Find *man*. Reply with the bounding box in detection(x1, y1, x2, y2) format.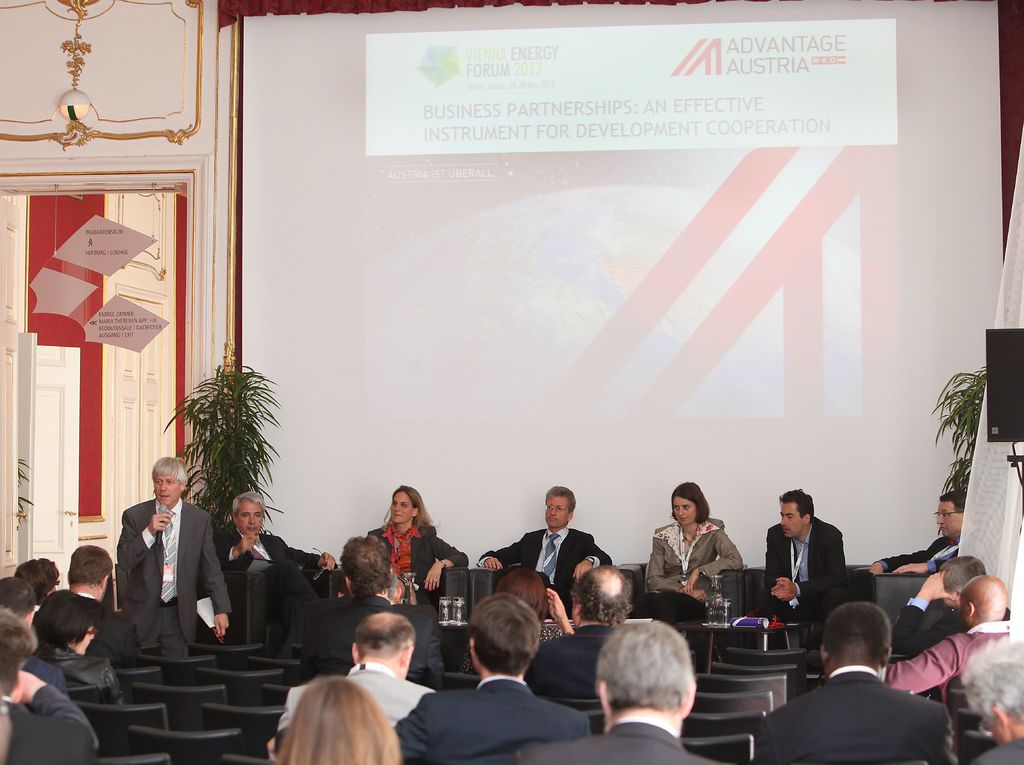
detection(17, 554, 102, 631).
